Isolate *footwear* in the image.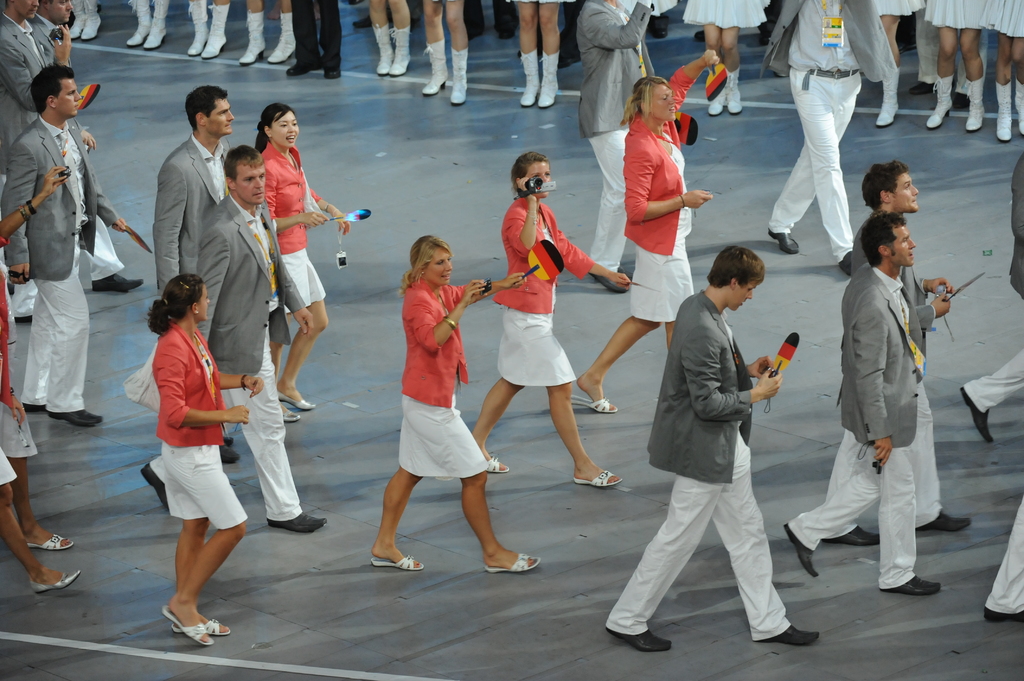
Isolated region: (364,550,426,574).
